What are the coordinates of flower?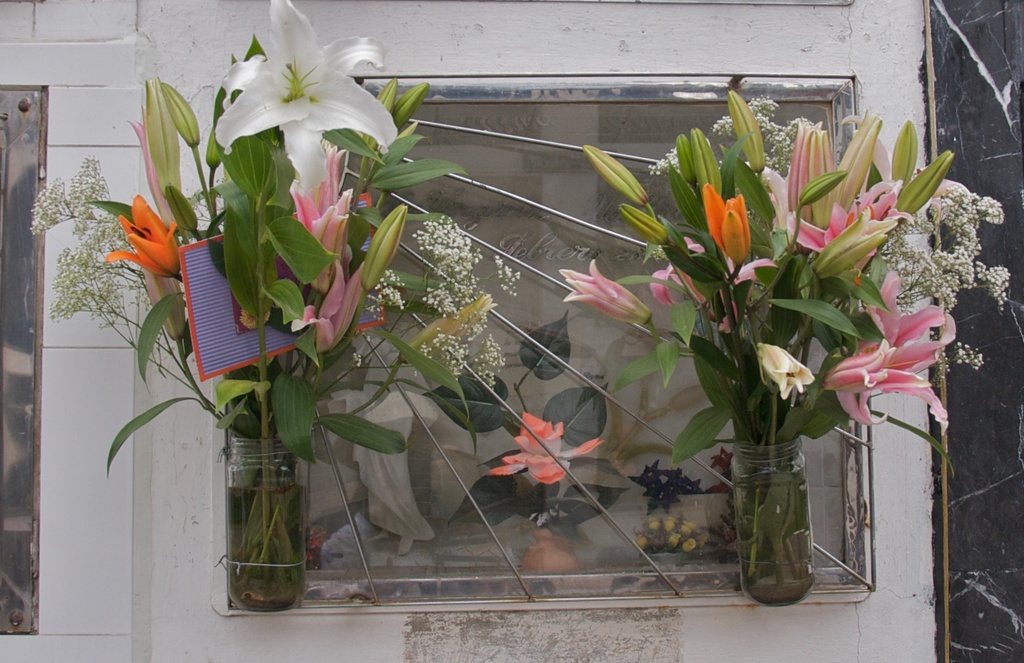
l=188, t=7, r=394, b=184.
